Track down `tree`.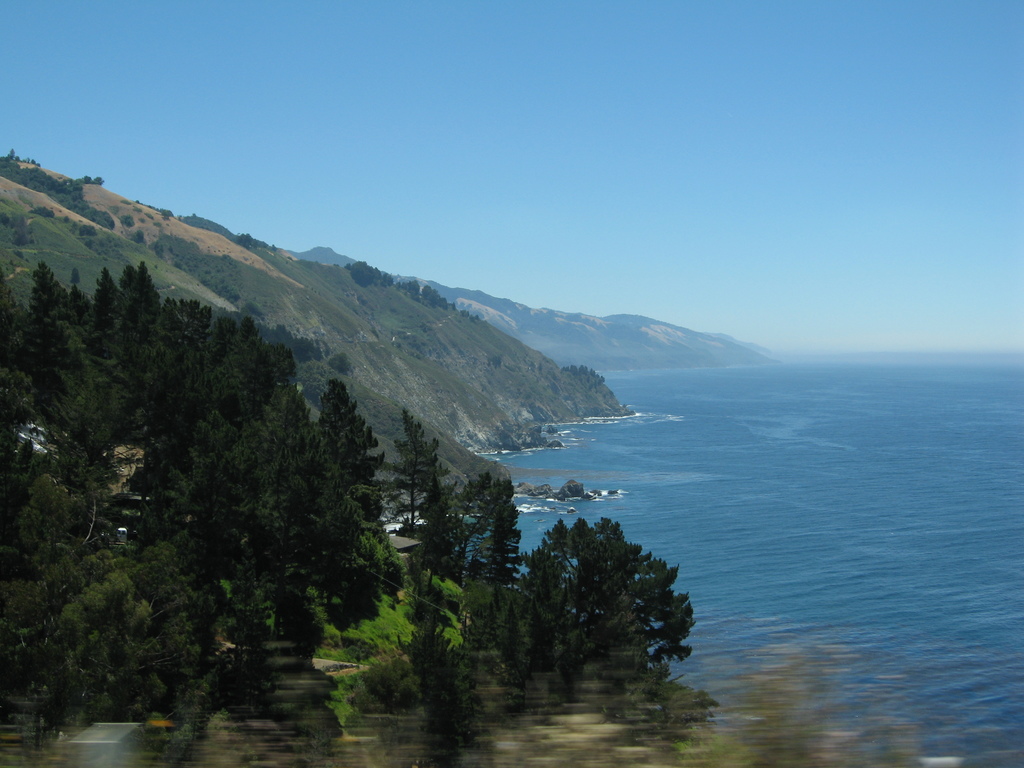
Tracked to x1=507 y1=507 x2=692 y2=689.
